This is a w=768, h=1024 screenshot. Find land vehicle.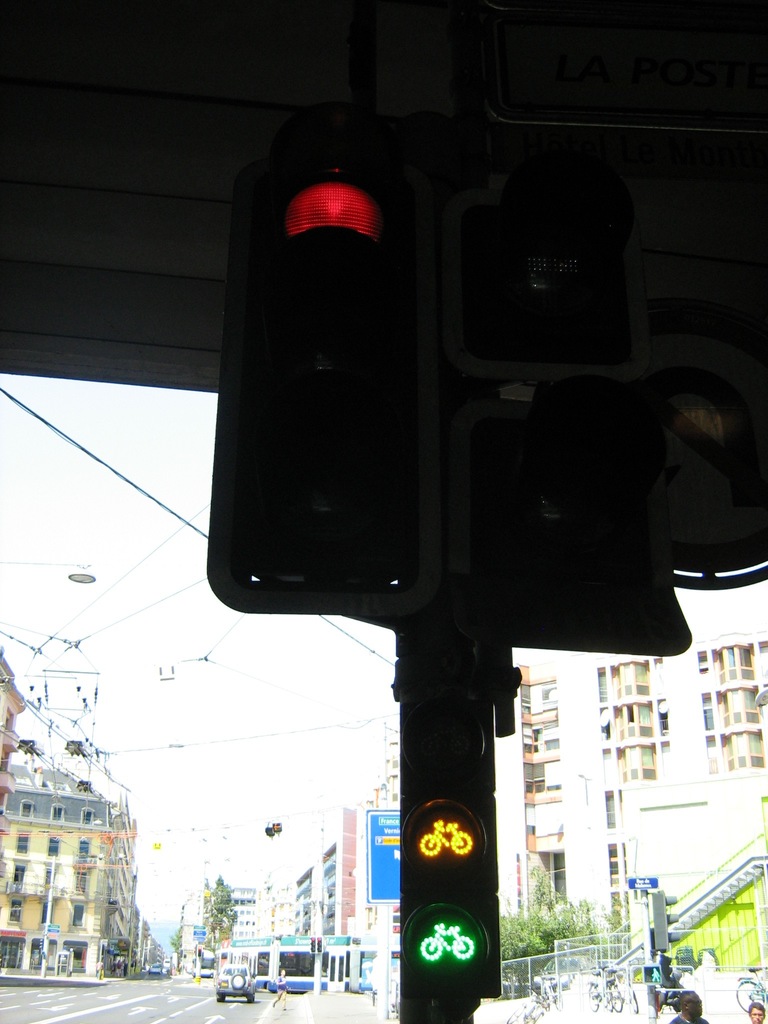
Bounding box: [216,972,260,1000].
